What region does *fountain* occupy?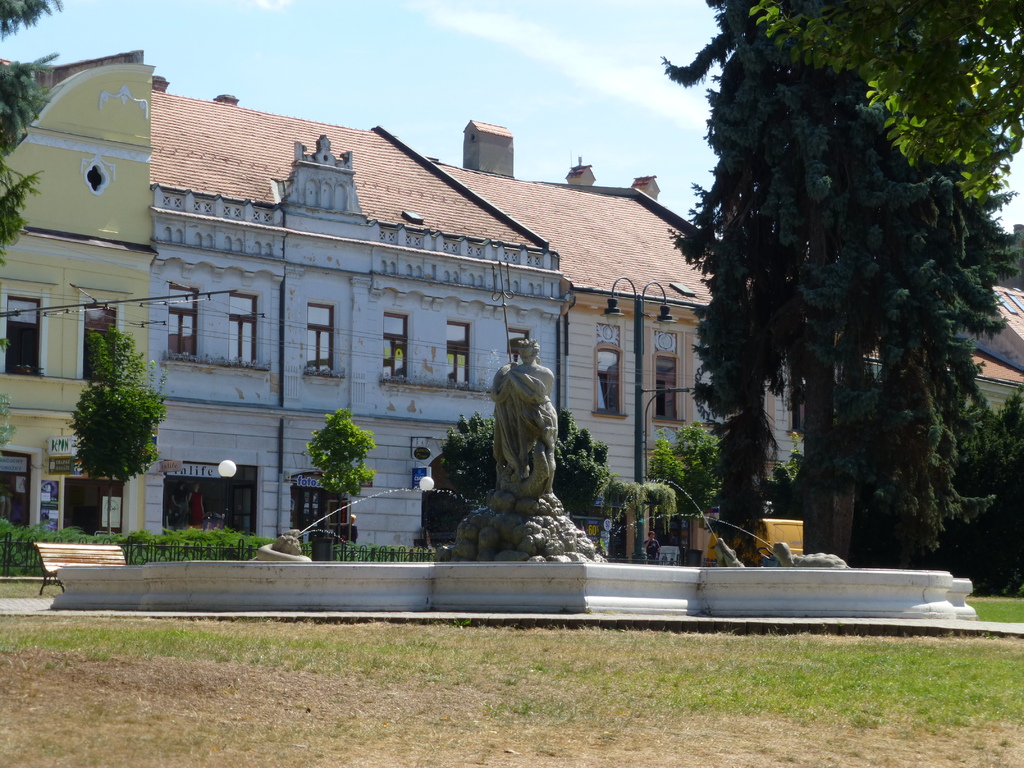
(46,340,968,635).
